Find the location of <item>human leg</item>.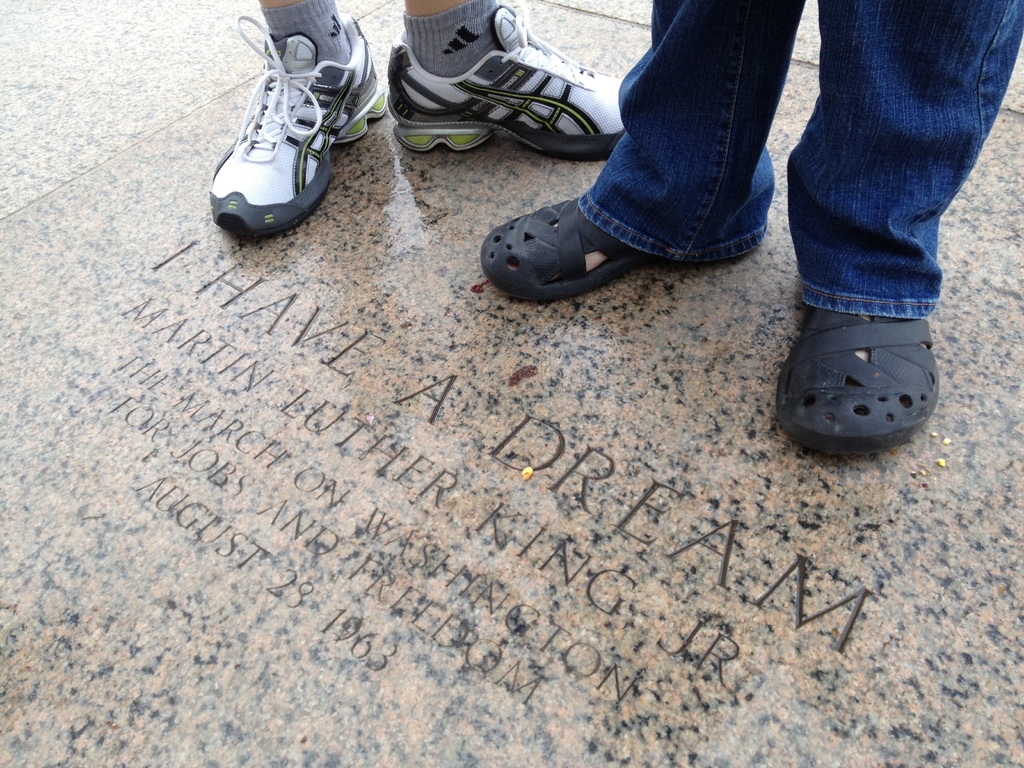
Location: <region>203, 0, 391, 243</region>.
